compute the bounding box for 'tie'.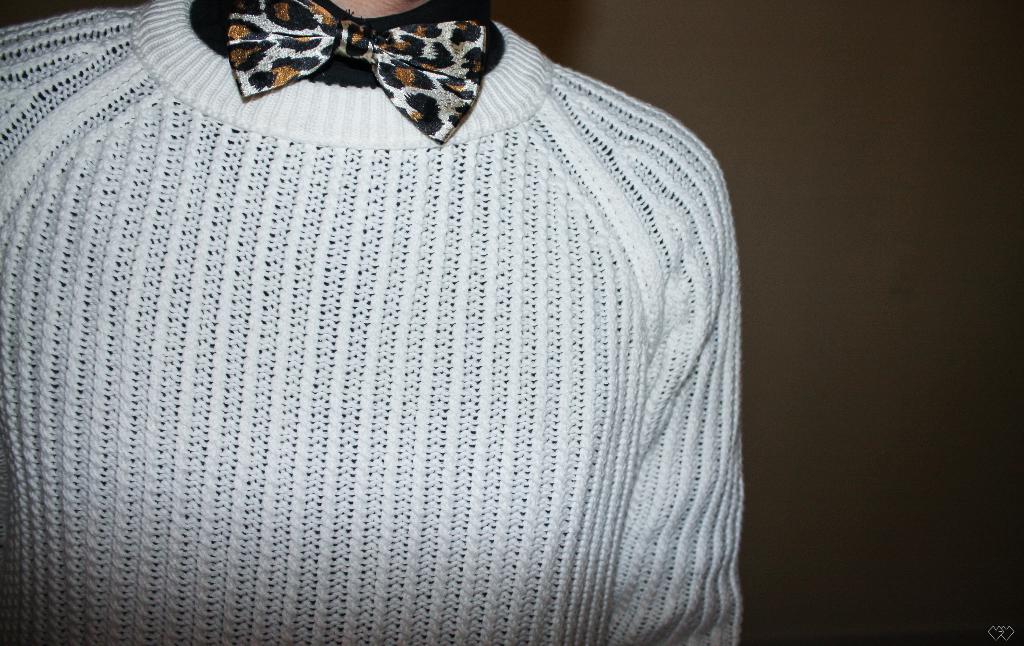
[left=231, top=0, right=492, bottom=140].
